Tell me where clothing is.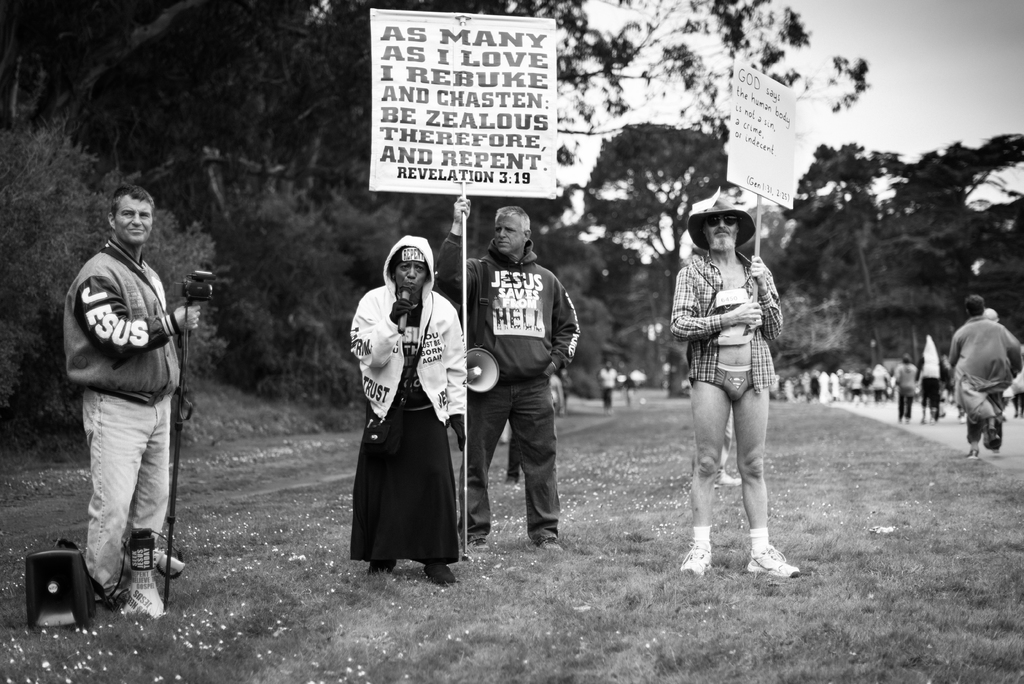
clothing is at x1=63 y1=244 x2=181 y2=594.
